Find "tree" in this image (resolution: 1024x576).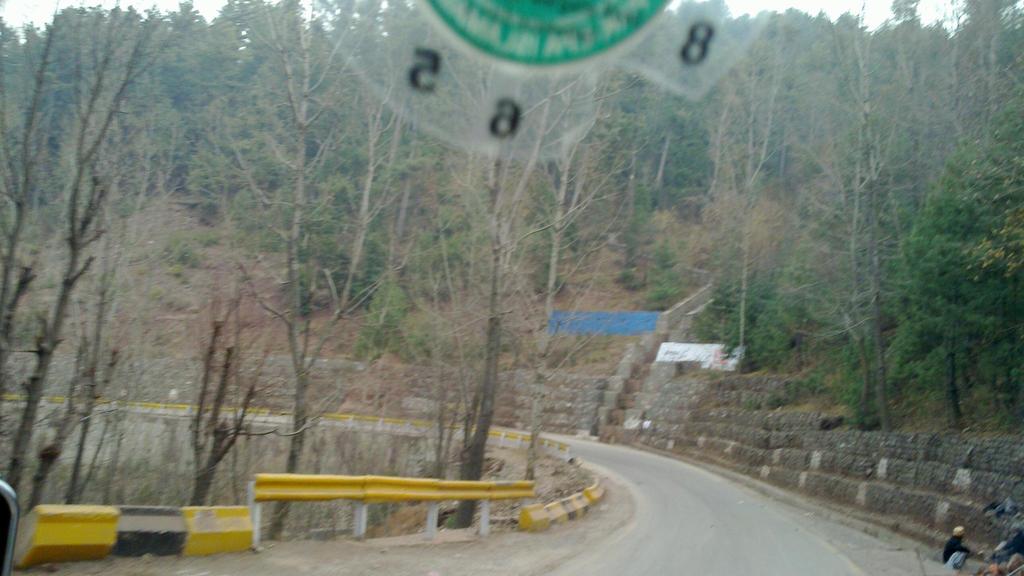
(25,329,125,513).
